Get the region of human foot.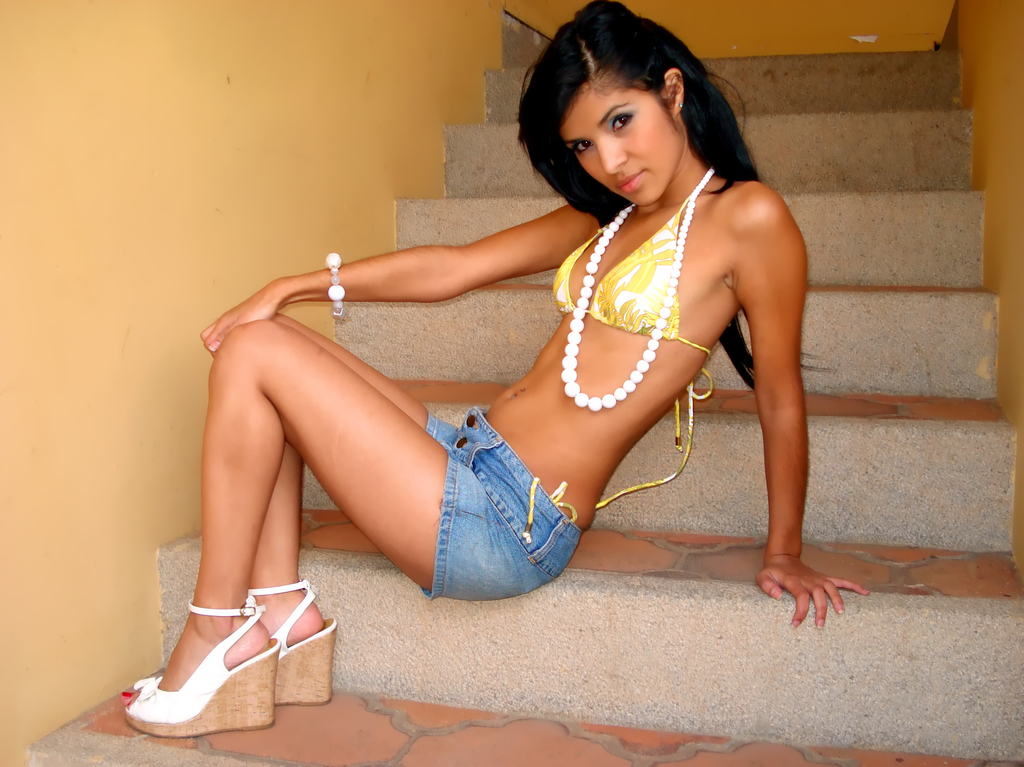
(left=244, top=571, right=329, bottom=650).
